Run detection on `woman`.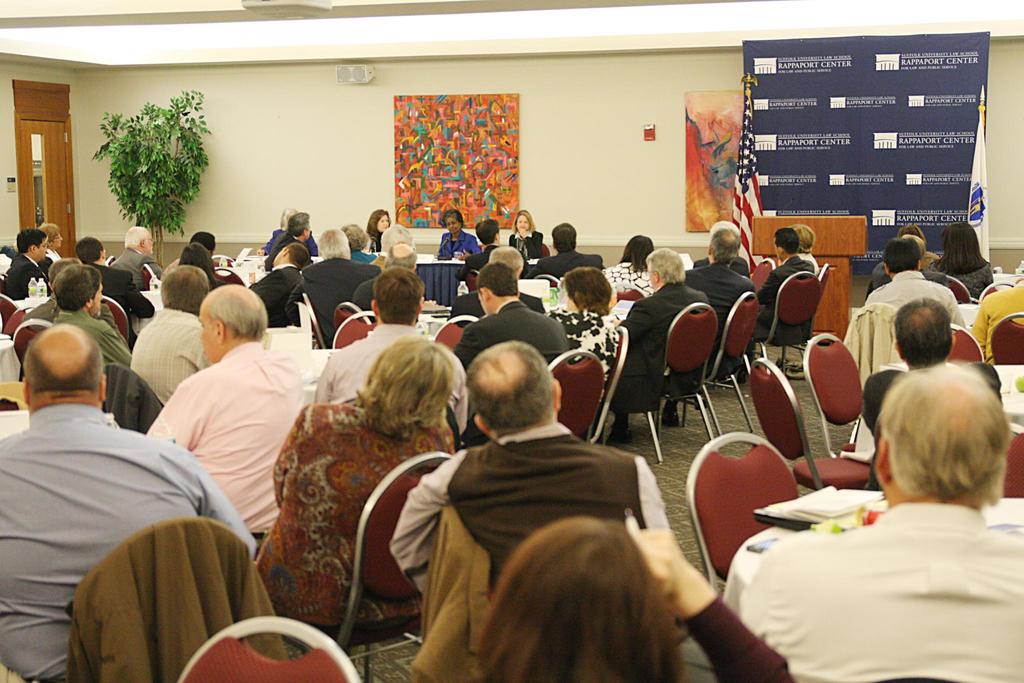
Result: [543,268,618,397].
